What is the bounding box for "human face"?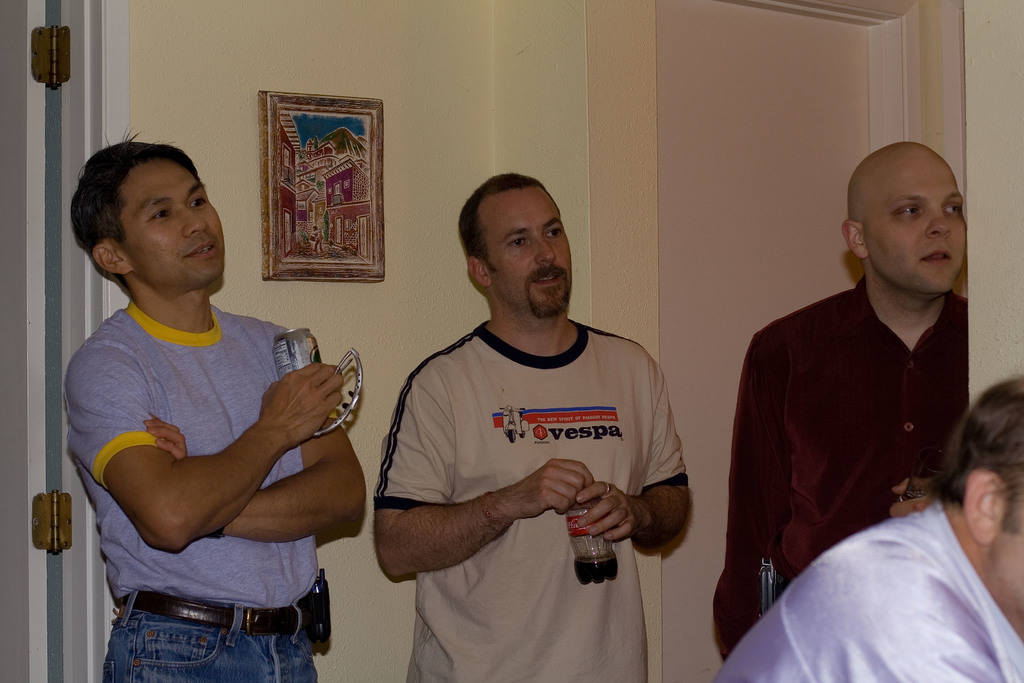
region(864, 164, 965, 293).
